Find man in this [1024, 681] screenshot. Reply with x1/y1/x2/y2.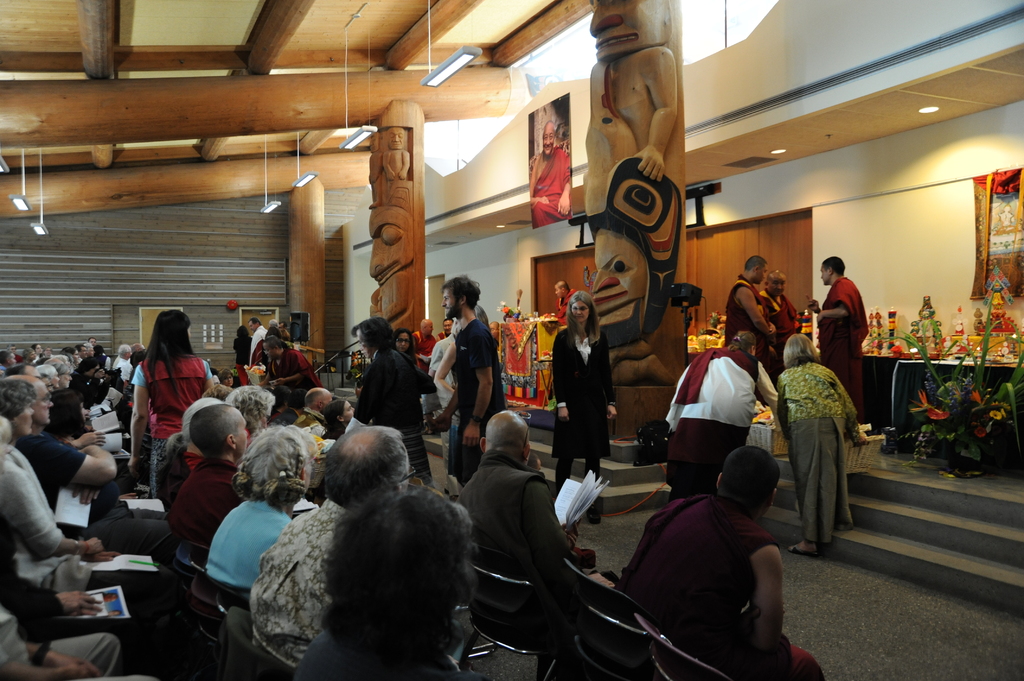
277/322/294/332.
